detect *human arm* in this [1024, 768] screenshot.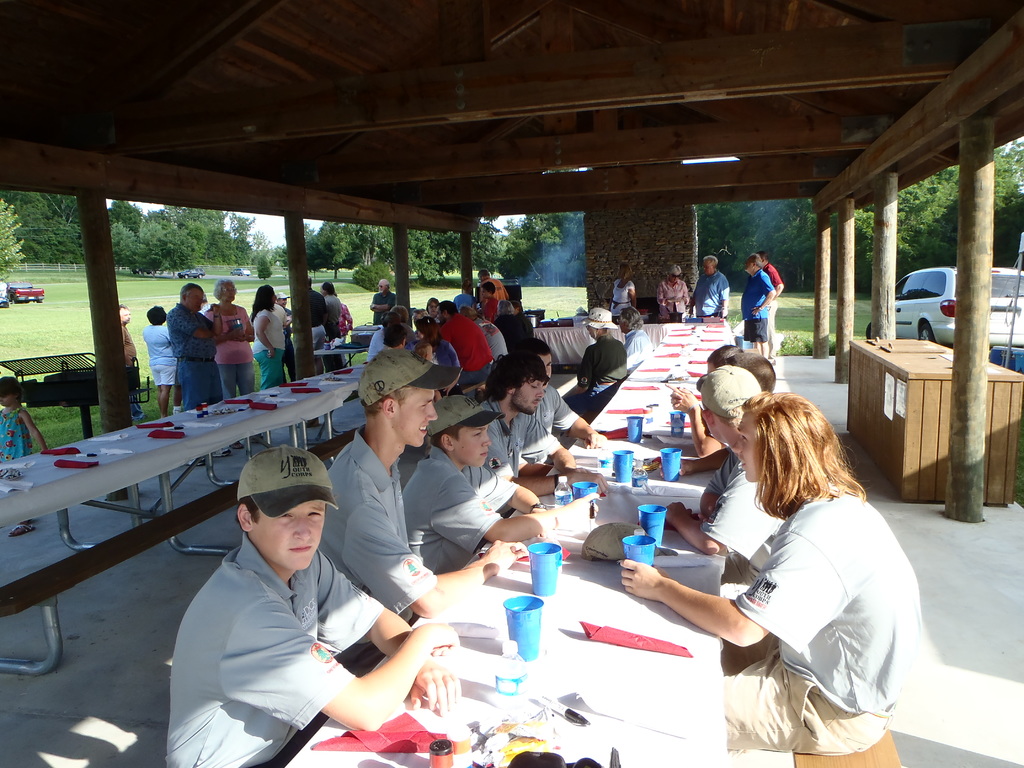
Detection: (245, 326, 254, 338).
